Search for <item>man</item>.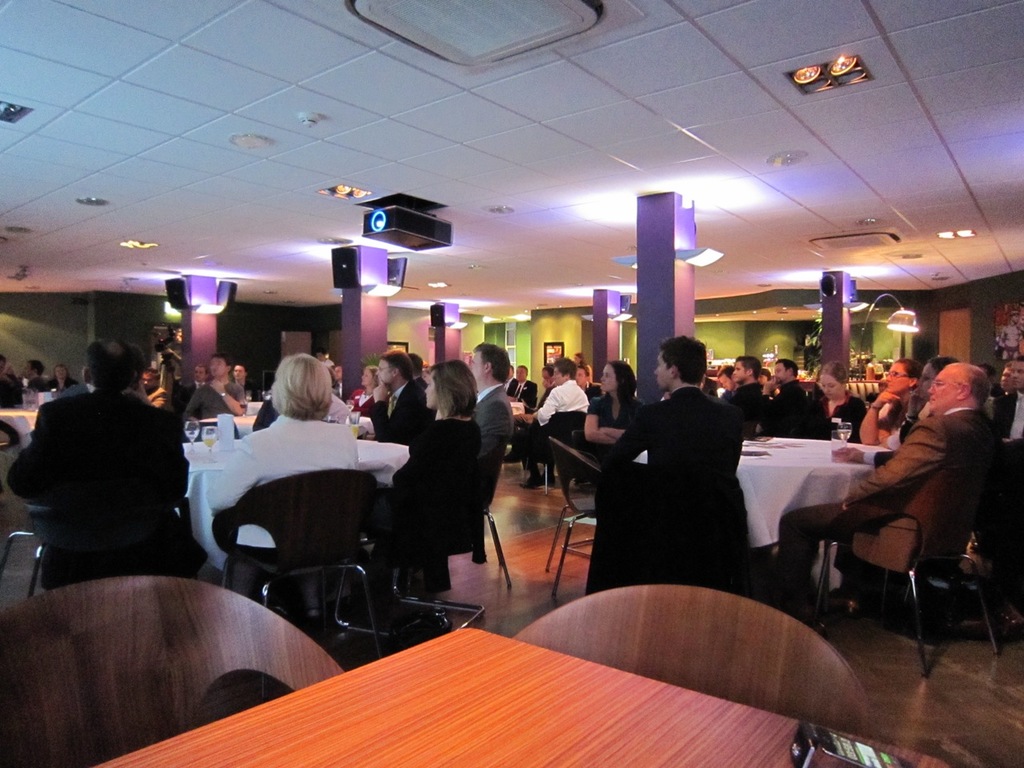
Found at <box>10,342,204,622</box>.
